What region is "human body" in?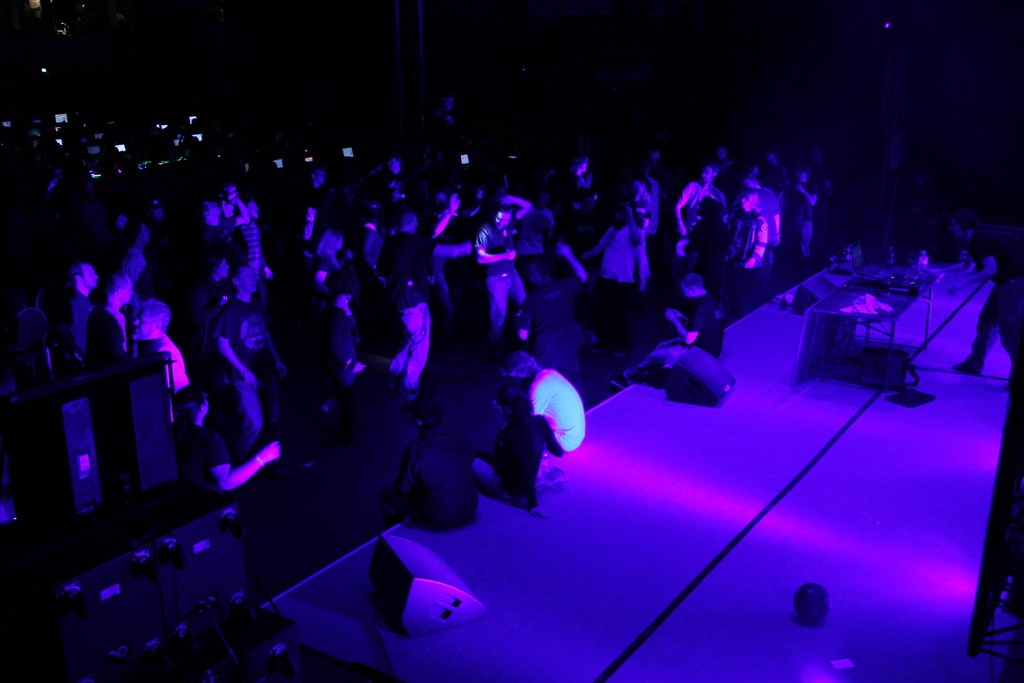
l=184, t=254, r=229, b=376.
